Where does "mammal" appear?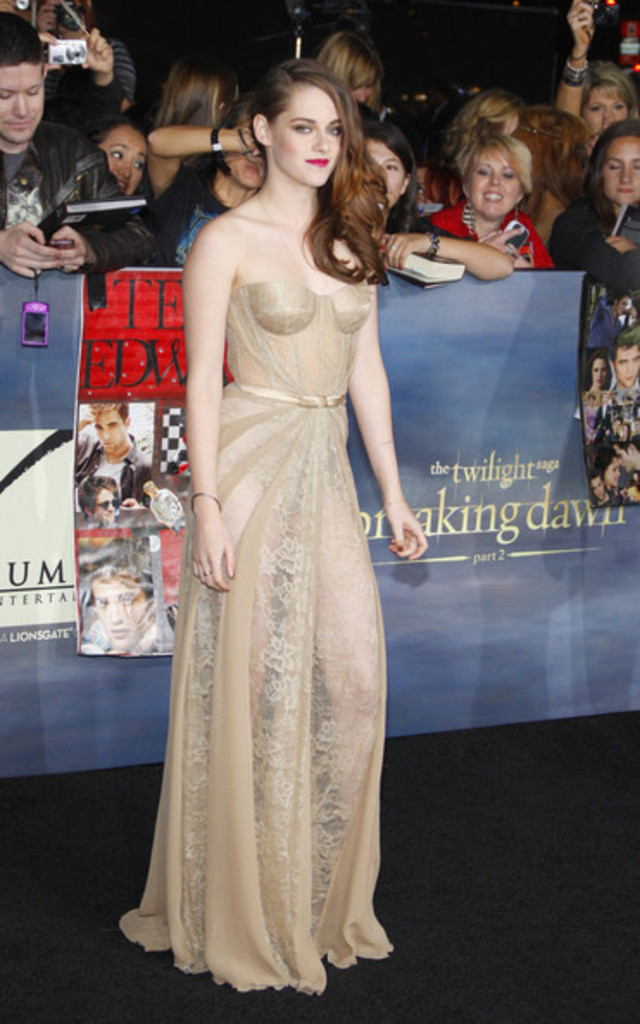
Appears at (left=600, top=452, right=623, bottom=500).
